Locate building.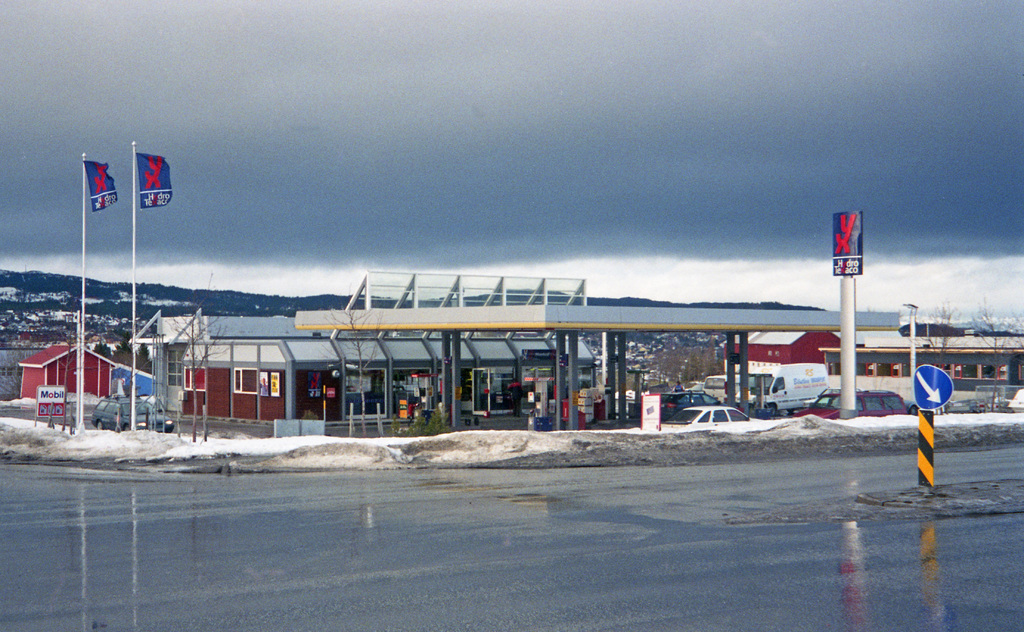
Bounding box: bbox=[19, 344, 113, 401].
